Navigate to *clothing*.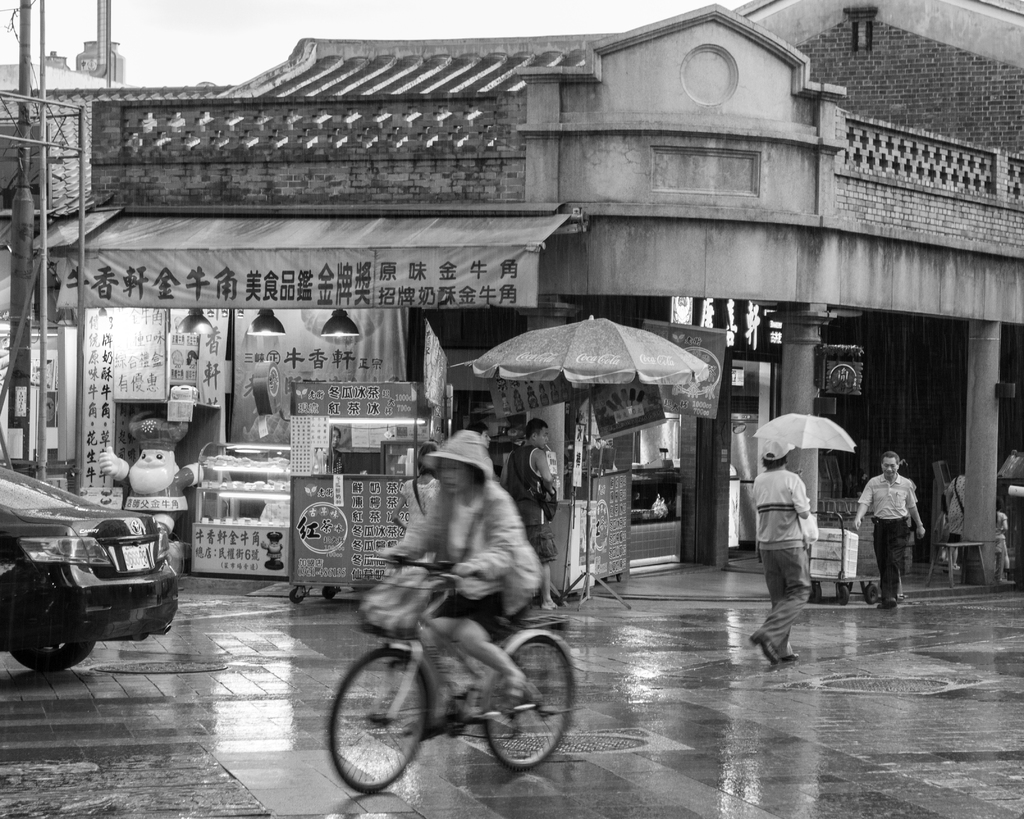
Navigation target: BBox(765, 468, 812, 657).
